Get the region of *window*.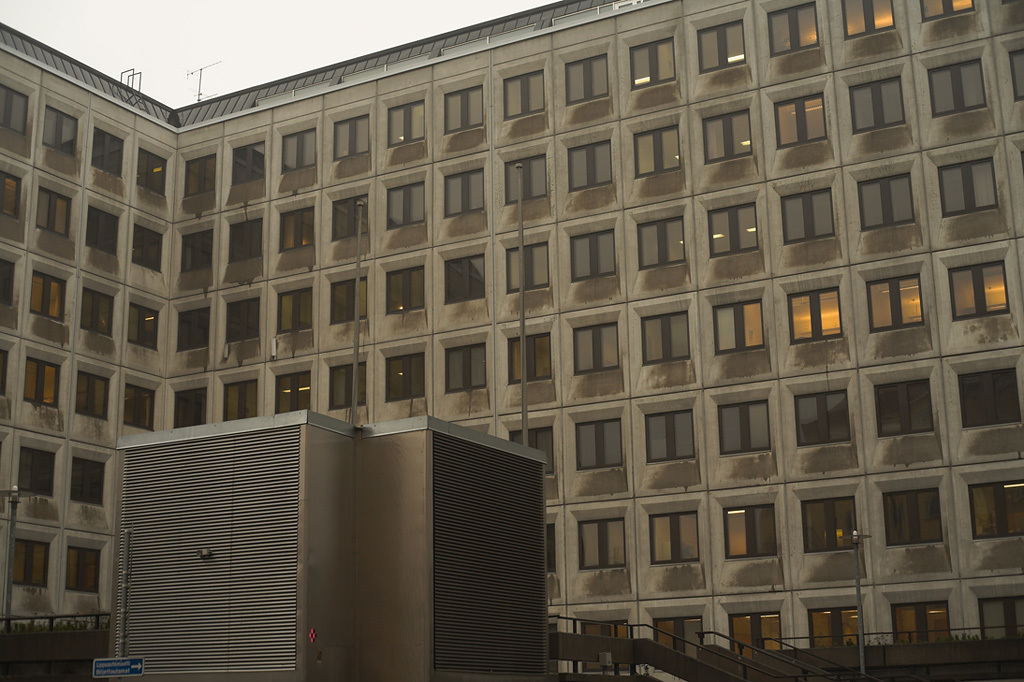
0, 81, 29, 136.
